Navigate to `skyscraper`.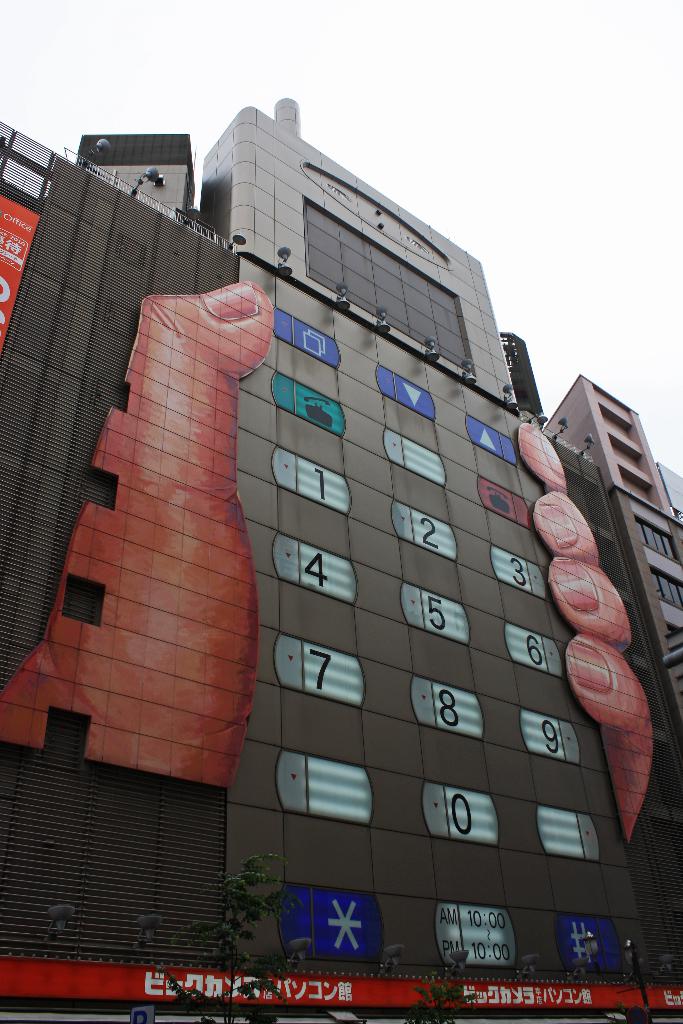
Navigation target: locate(219, 115, 547, 920).
